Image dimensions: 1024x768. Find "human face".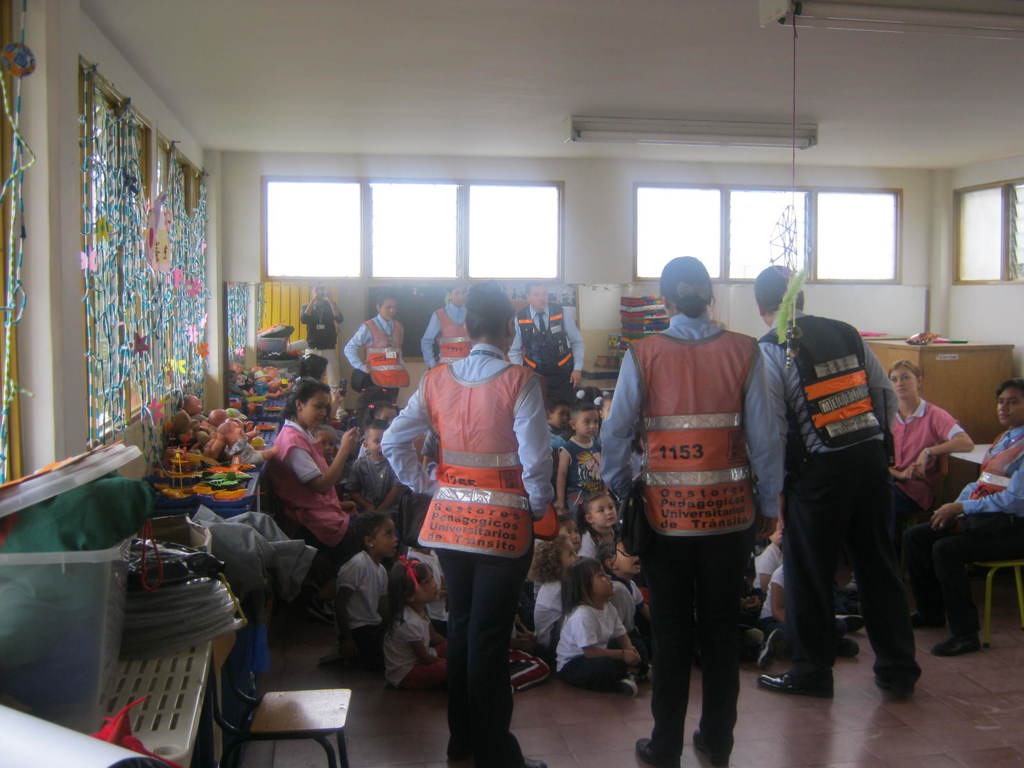
region(449, 287, 467, 307).
